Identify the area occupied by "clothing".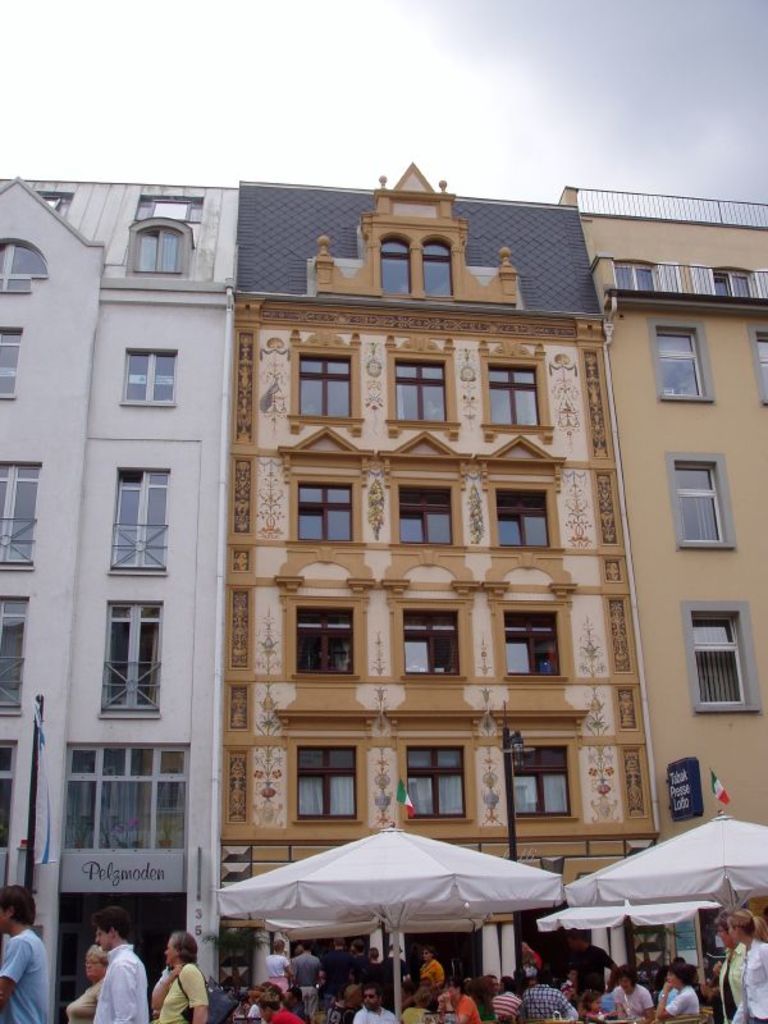
Area: left=159, top=963, right=207, bottom=1023.
